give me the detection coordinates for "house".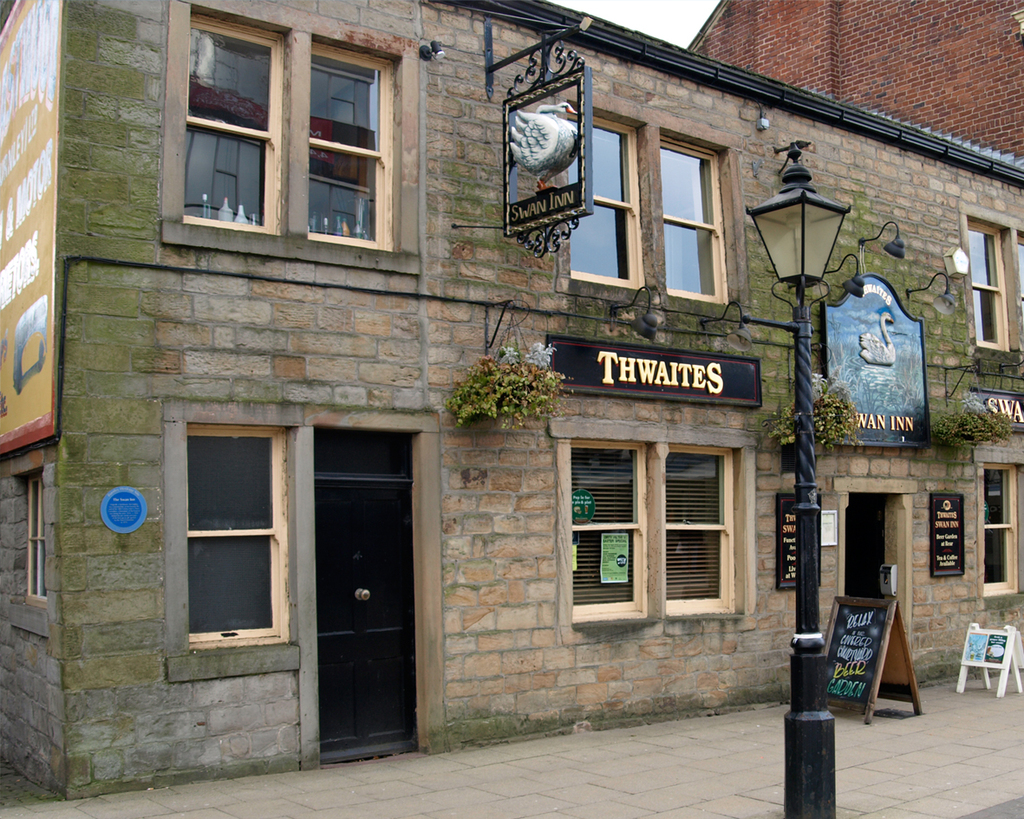
687, 0, 1020, 164.
